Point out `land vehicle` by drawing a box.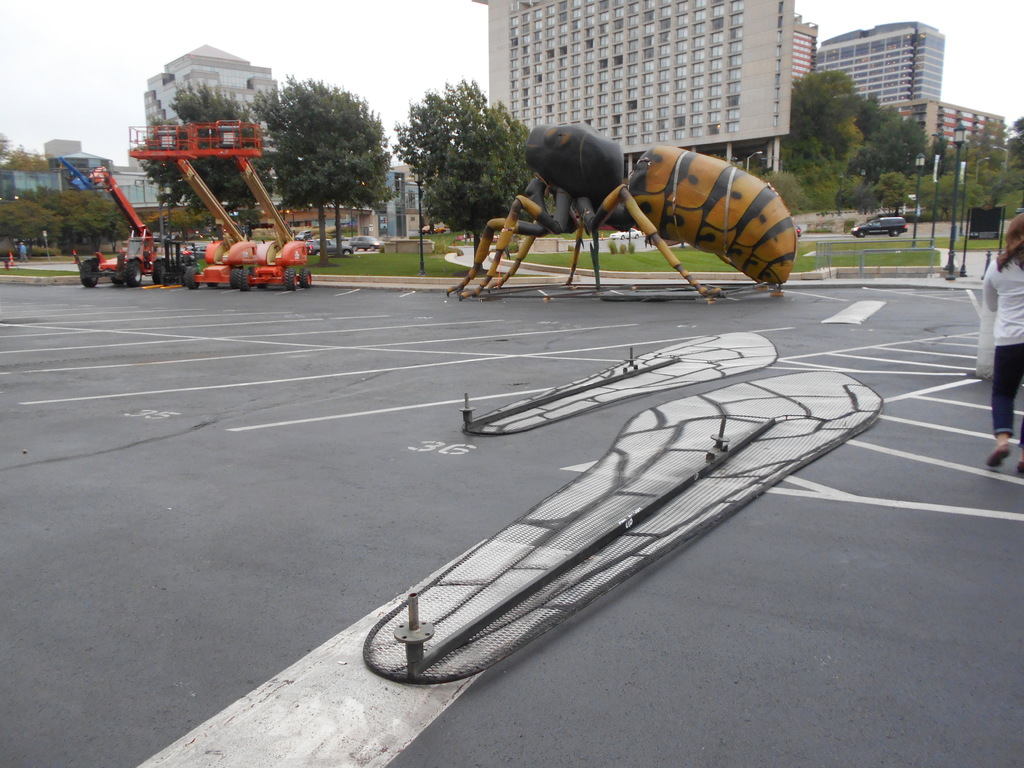
Rect(298, 230, 308, 237).
